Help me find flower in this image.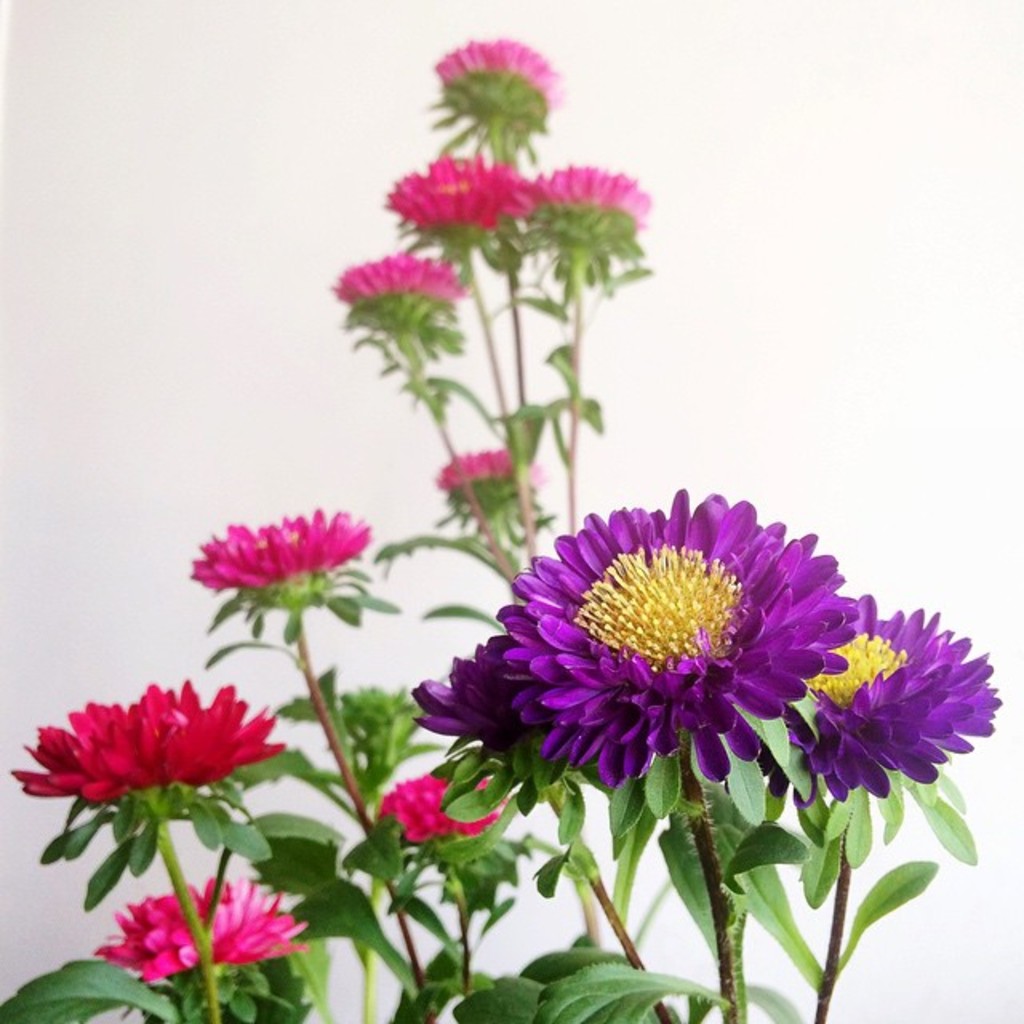
Found it: 330:248:480:366.
